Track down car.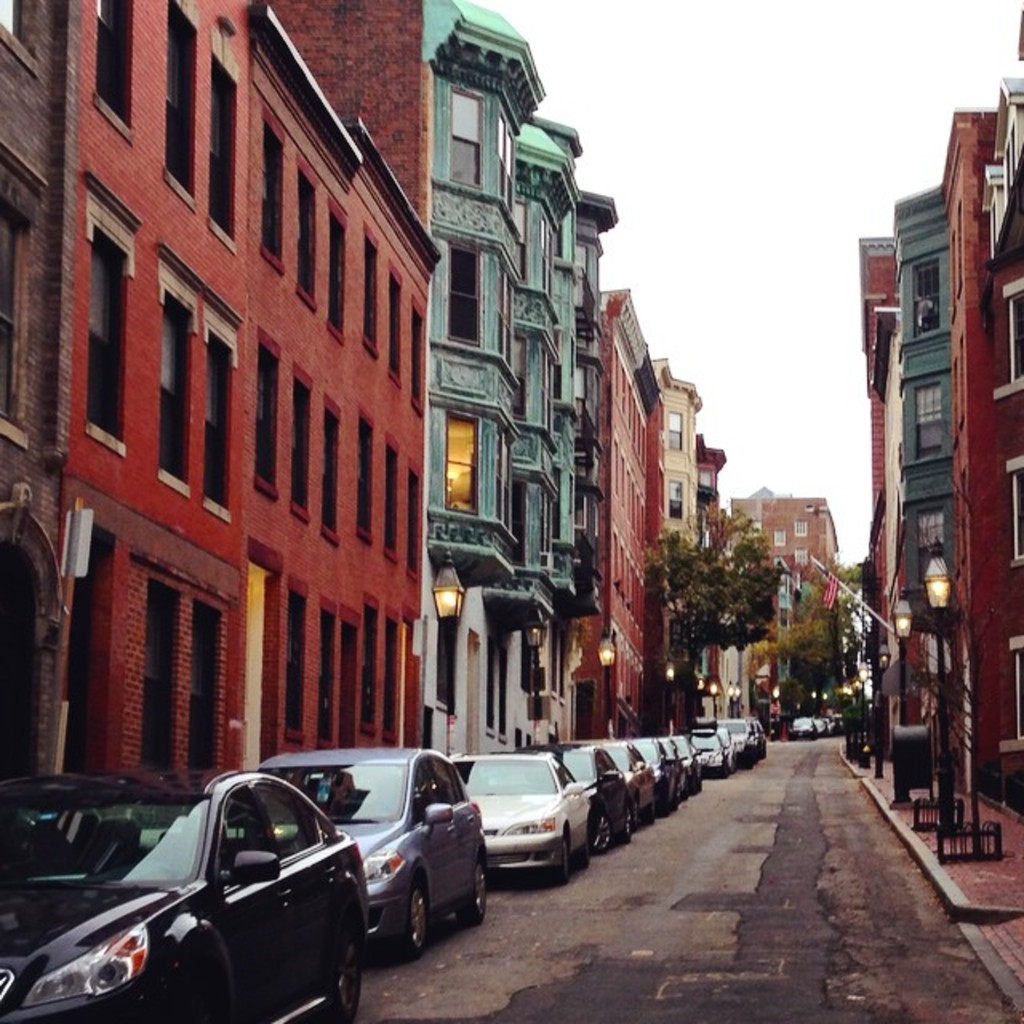
Tracked to [left=818, top=720, right=830, bottom=739].
